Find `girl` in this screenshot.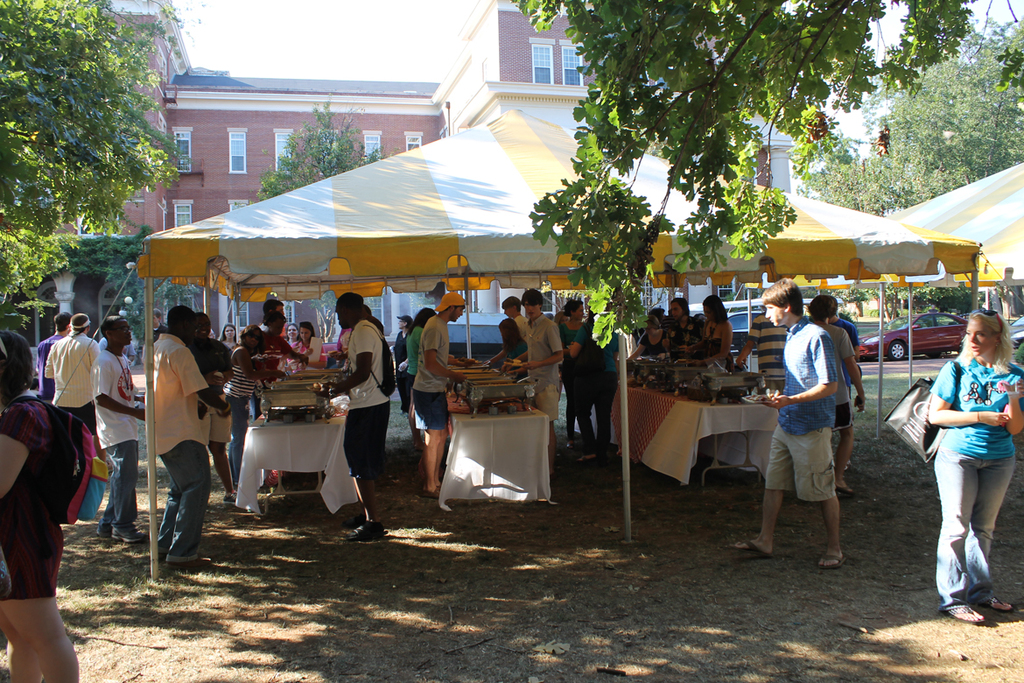
The bounding box for `girl` is Rect(0, 332, 79, 682).
